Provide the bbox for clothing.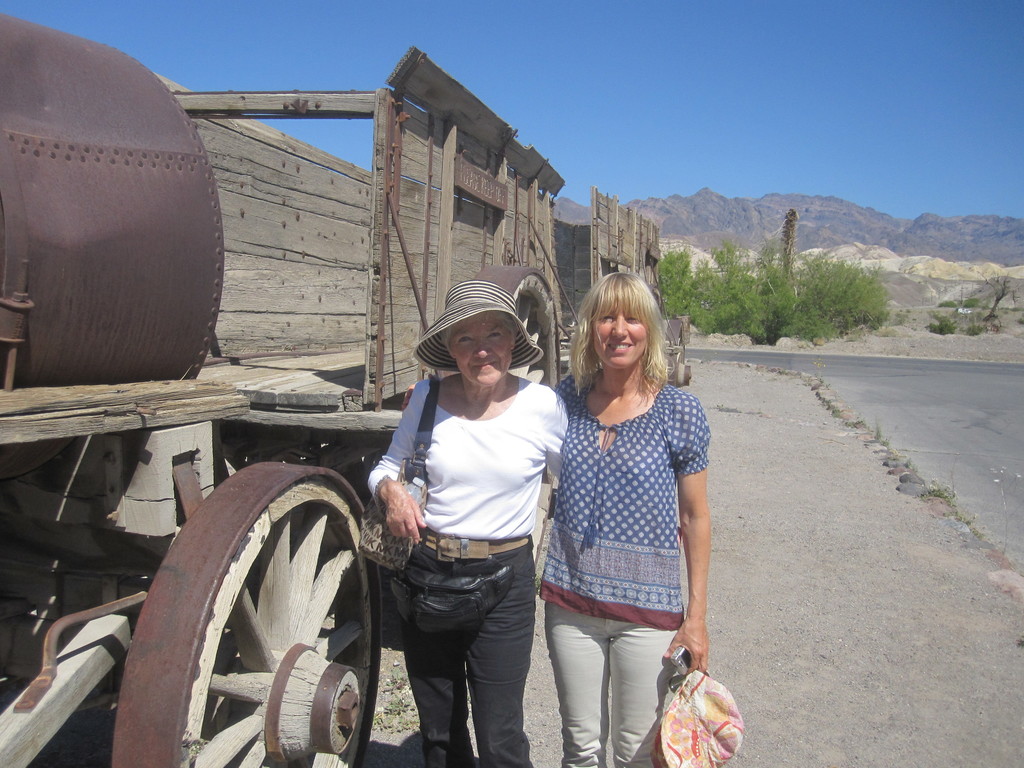
<box>534,357,713,767</box>.
